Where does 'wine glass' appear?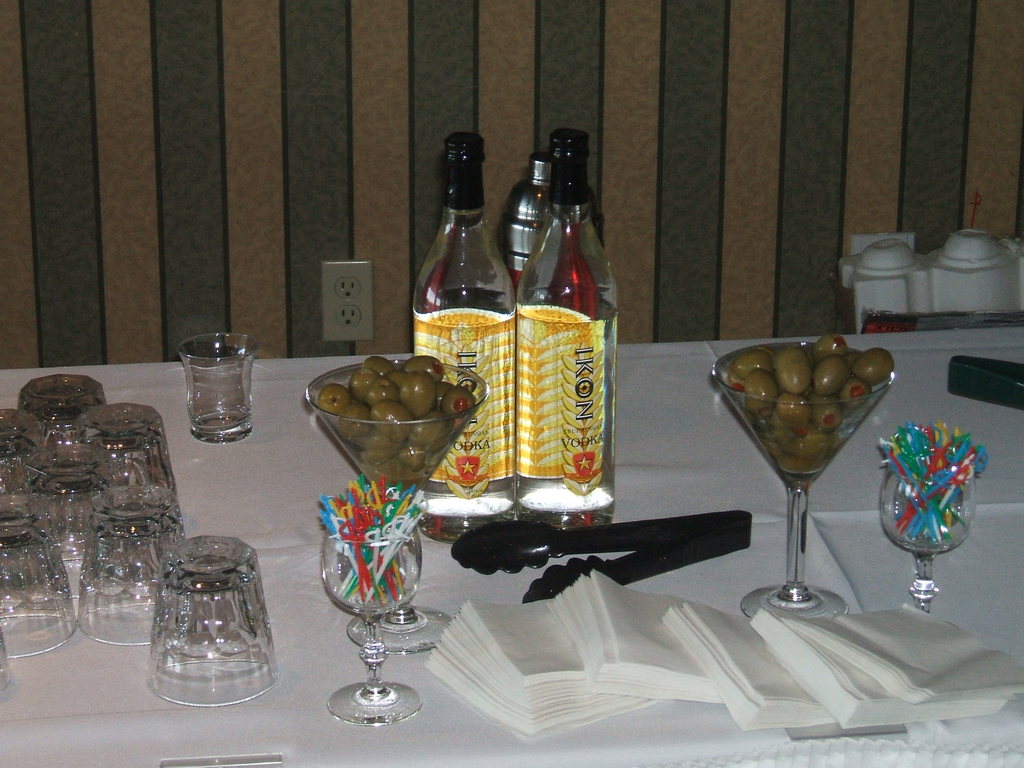
Appears at bbox=[76, 434, 165, 500].
